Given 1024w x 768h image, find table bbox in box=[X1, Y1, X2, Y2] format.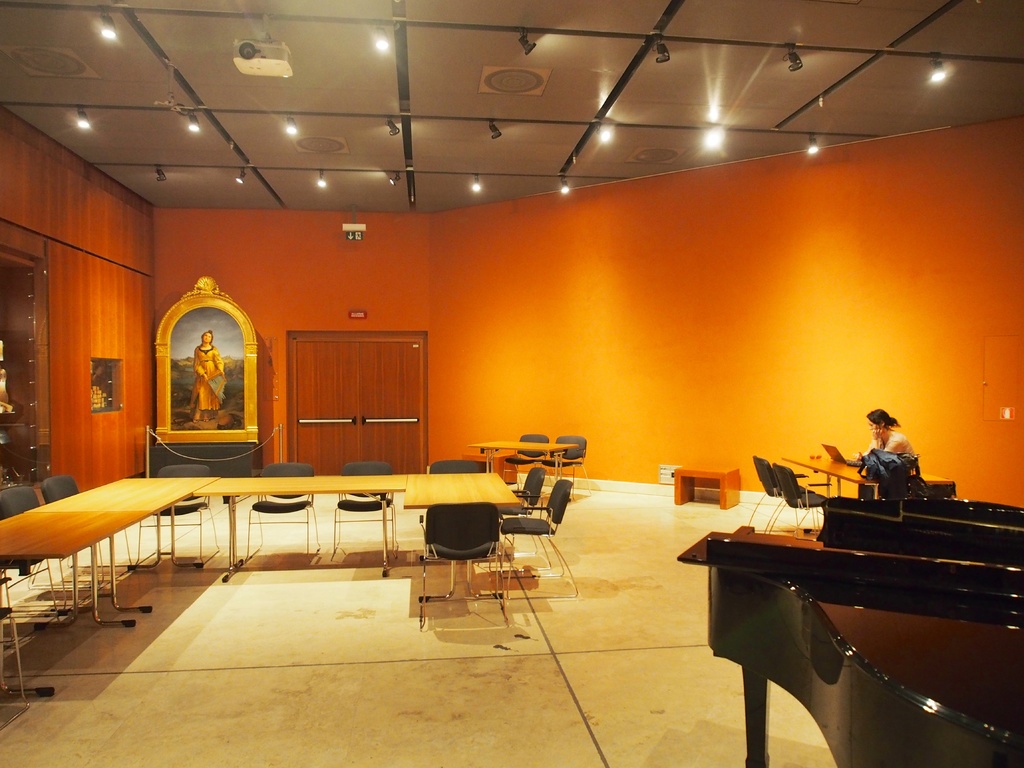
box=[465, 438, 580, 495].
